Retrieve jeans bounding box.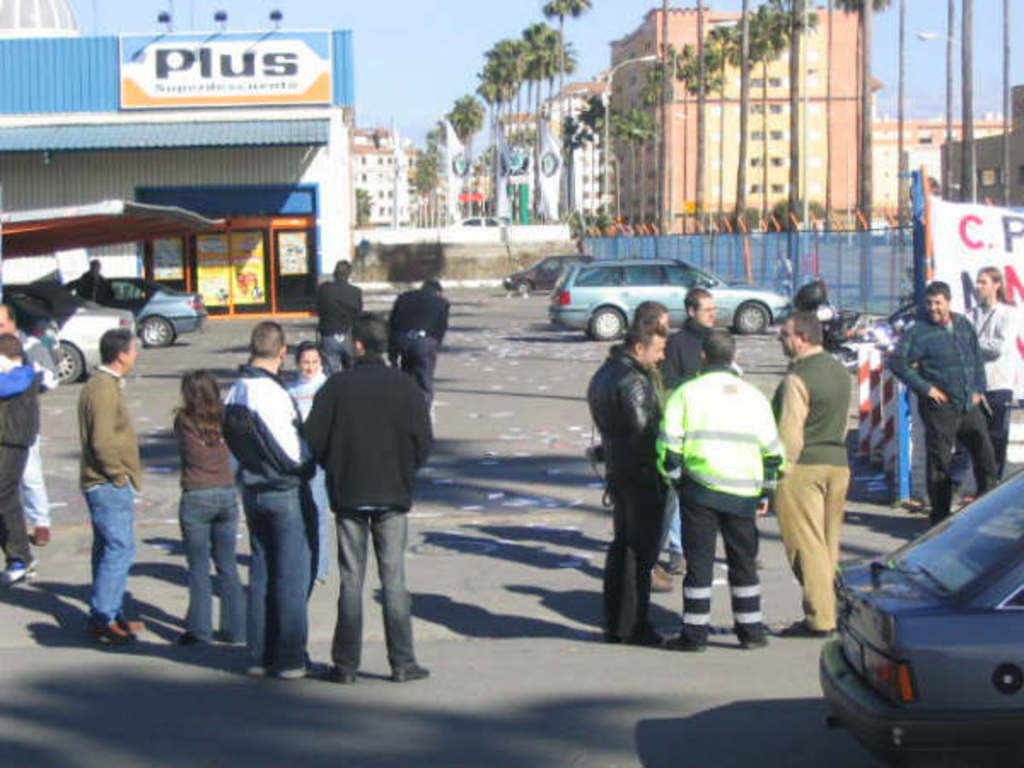
Bounding box: l=396, t=340, r=437, b=394.
